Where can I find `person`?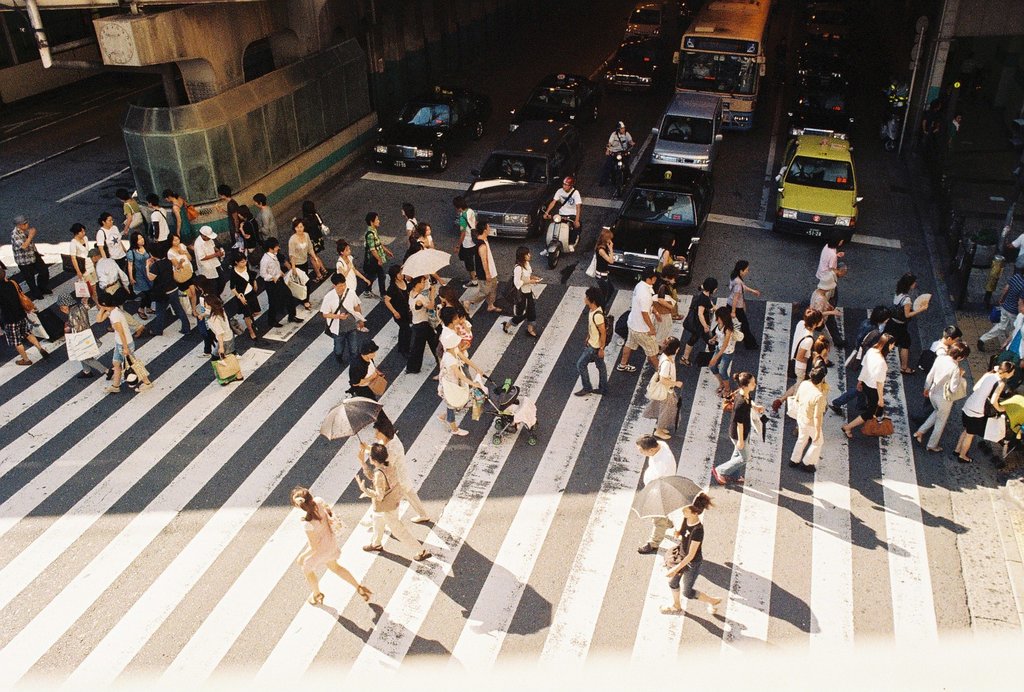
You can find it at 817:230:848:329.
